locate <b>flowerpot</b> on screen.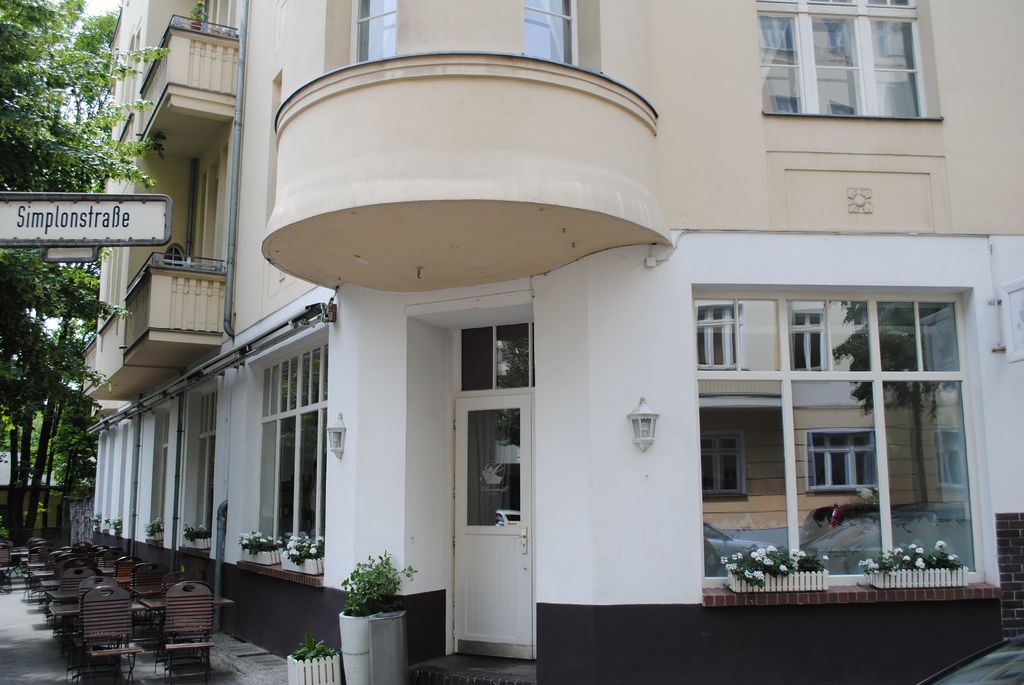
On screen at <bbox>724, 567, 829, 588</bbox>.
